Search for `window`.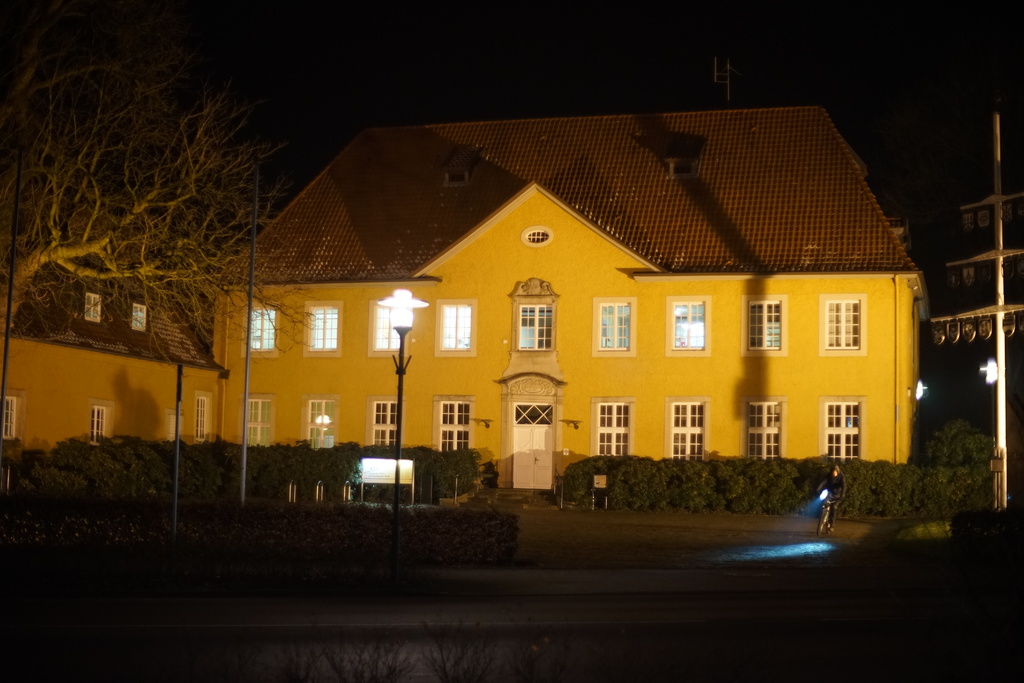
Found at <bbox>439, 400, 469, 450</bbox>.
